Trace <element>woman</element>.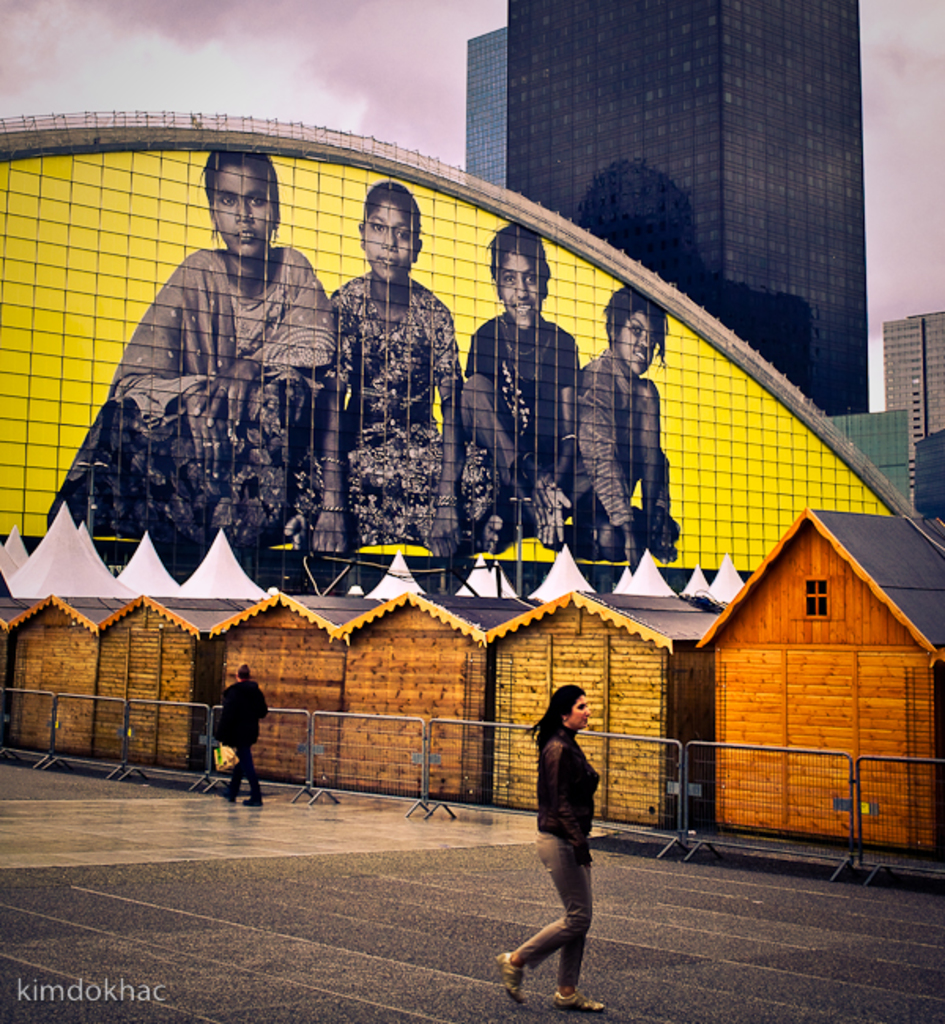
Traced to 326 180 477 586.
